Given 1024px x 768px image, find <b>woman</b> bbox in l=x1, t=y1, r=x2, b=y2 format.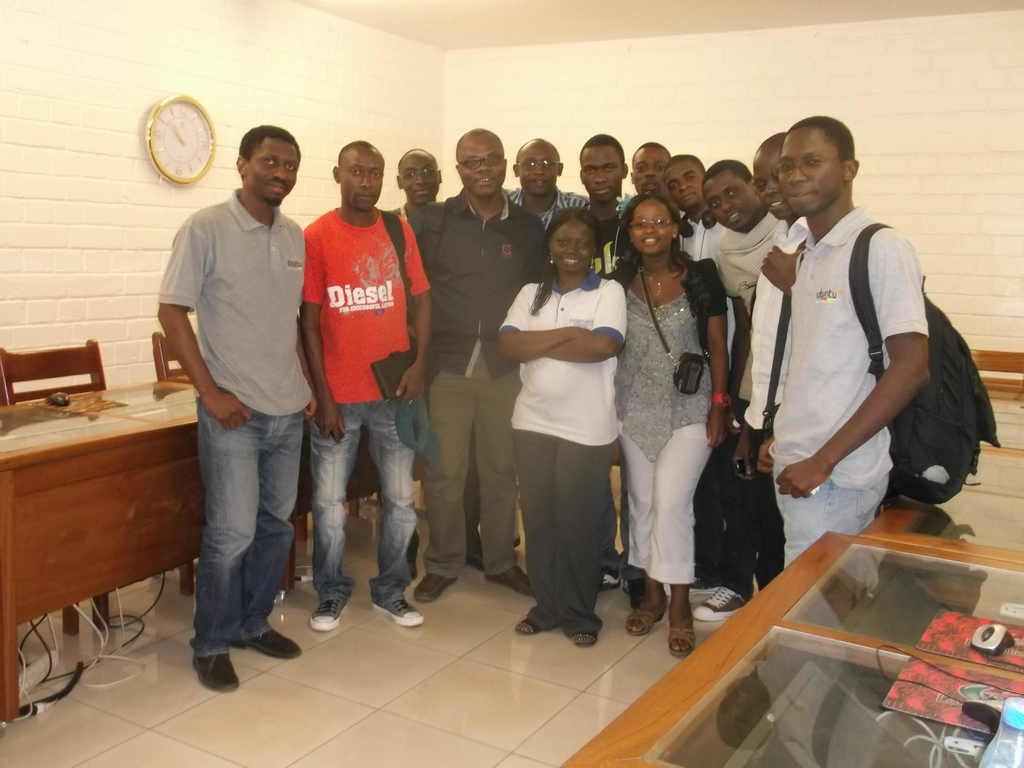
l=489, t=197, r=637, b=648.
